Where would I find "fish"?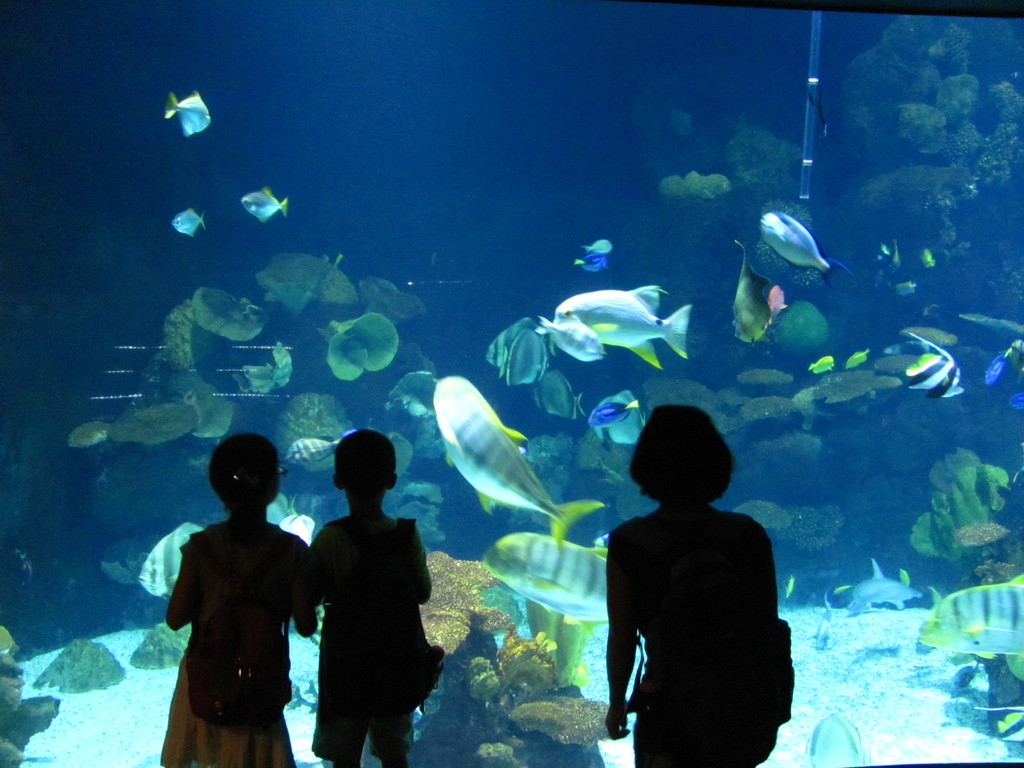
At <bbox>572, 248, 611, 279</bbox>.
